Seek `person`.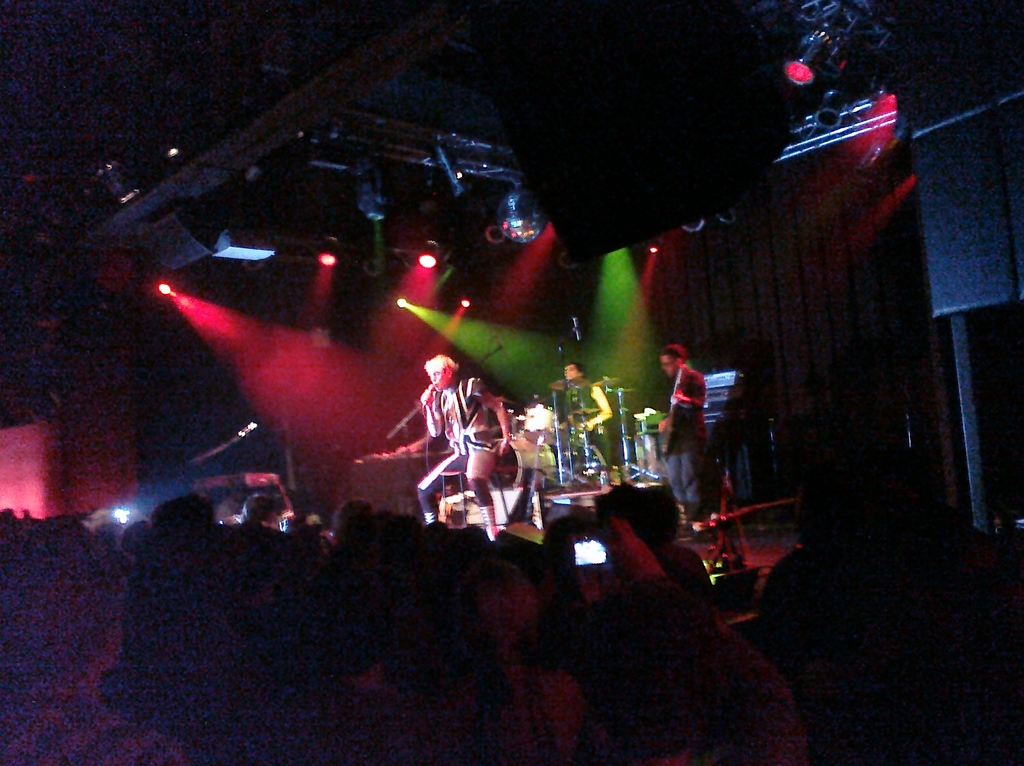
bbox=[657, 345, 711, 541].
